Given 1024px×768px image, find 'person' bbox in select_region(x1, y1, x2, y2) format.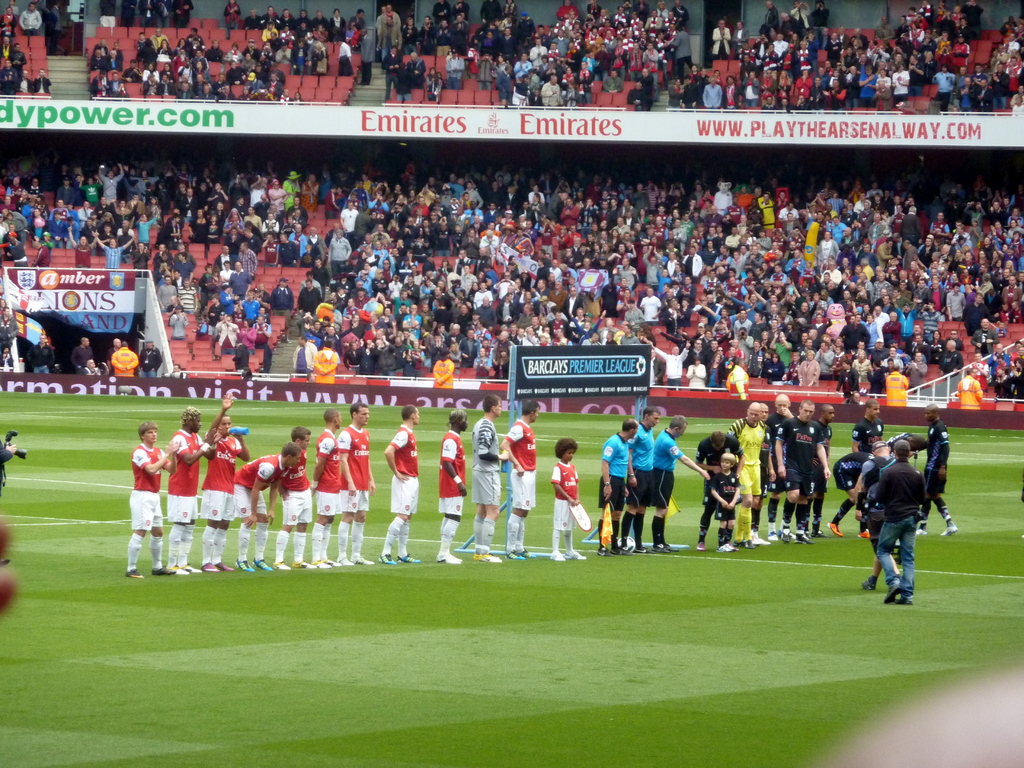
select_region(72, 331, 99, 375).
